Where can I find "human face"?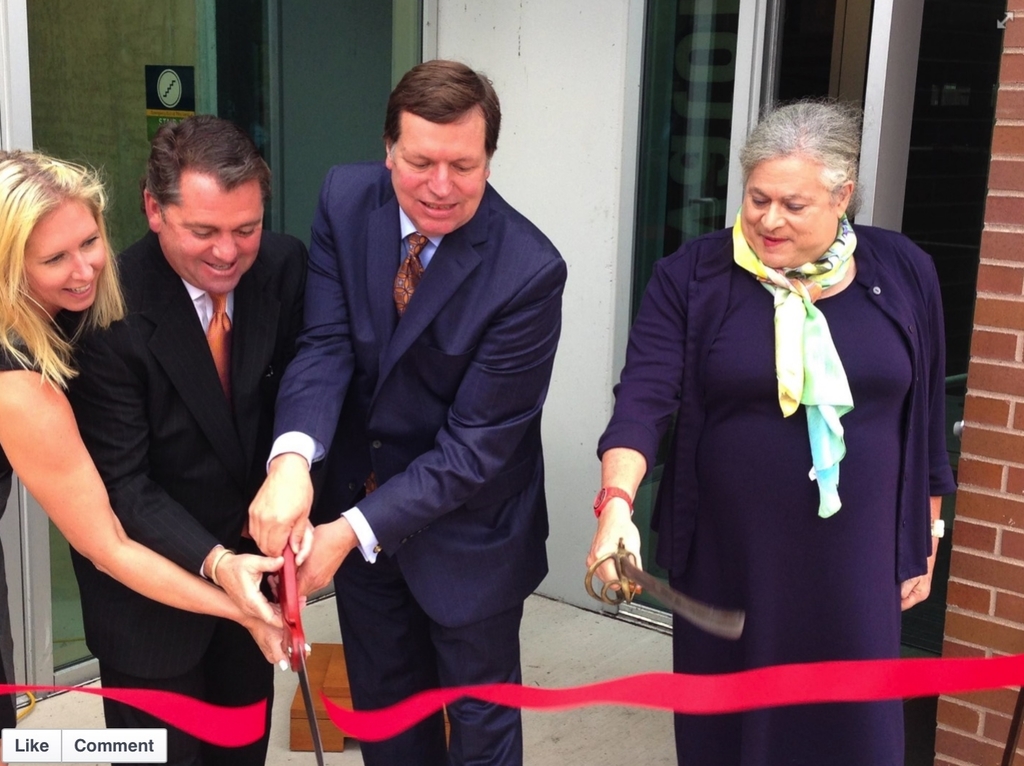
You can find it at <region>22, 196, 108, 311</region>.
